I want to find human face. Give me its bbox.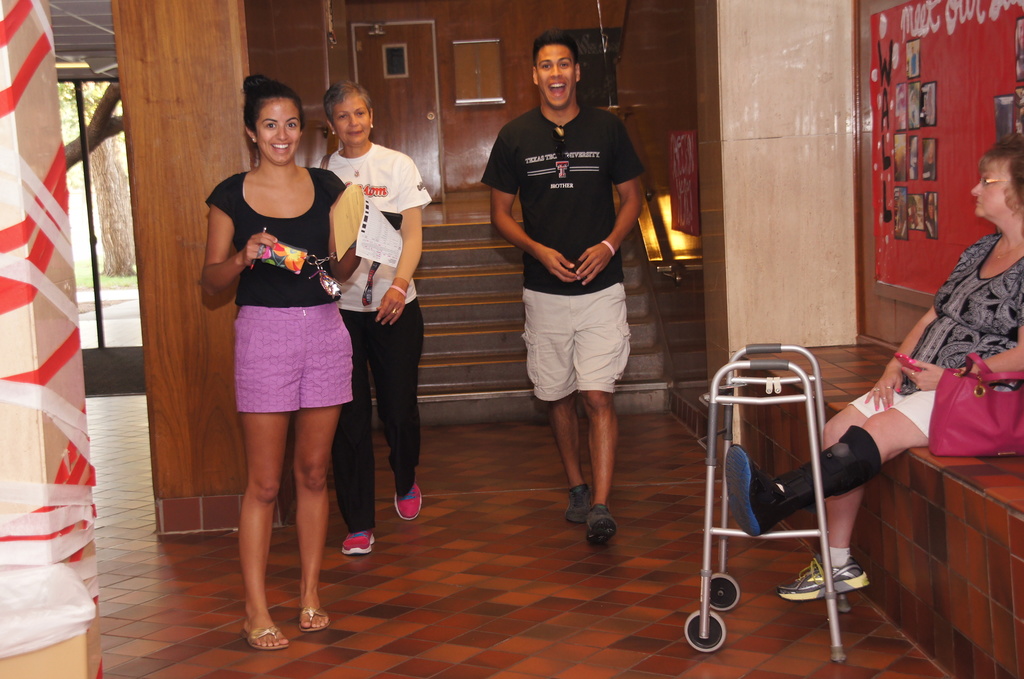
bbox(333, 85, 373, 141).
